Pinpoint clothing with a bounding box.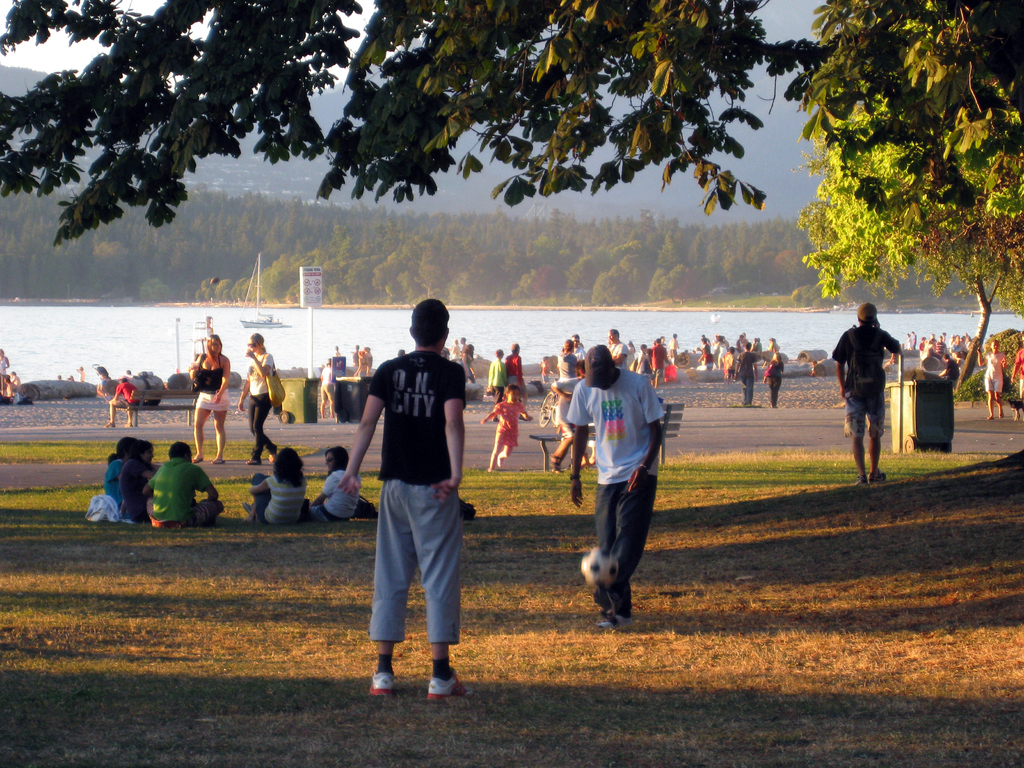
bbox=[322, 368, 334, 402].
